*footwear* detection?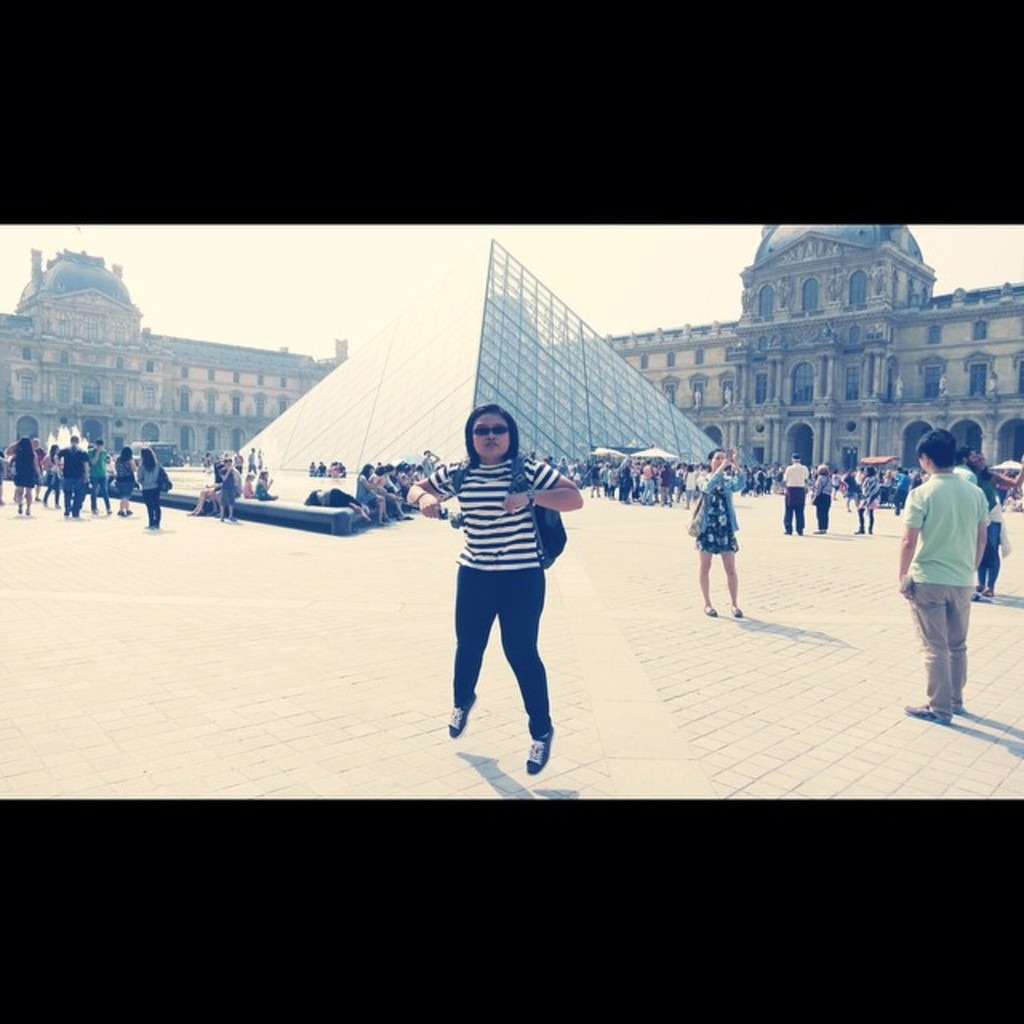
{"left": 904, "top": 701, "right": 960, "bottom": 723}
